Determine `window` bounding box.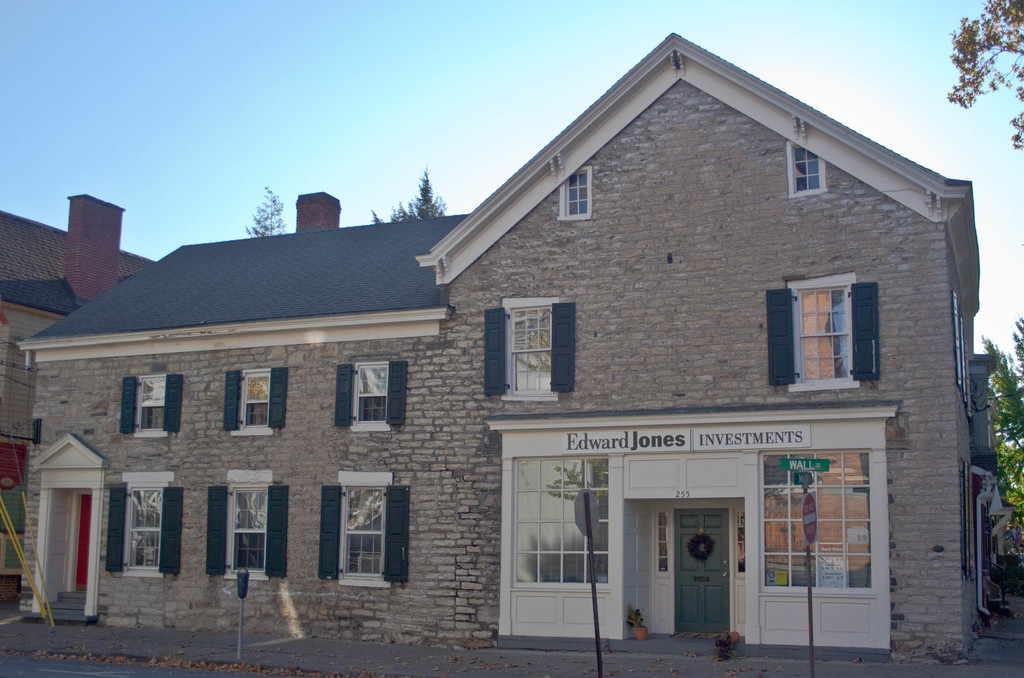
Determined: rect(97, 467, 176, 584).
